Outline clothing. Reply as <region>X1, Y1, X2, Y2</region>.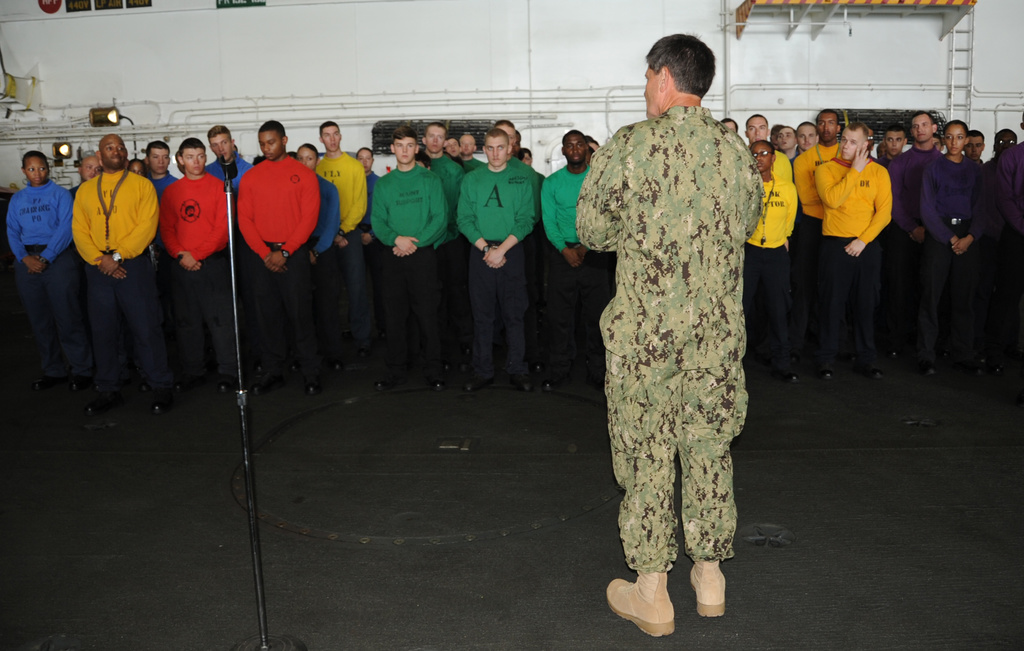
<region>990, 142, 1023, 229</region>.
